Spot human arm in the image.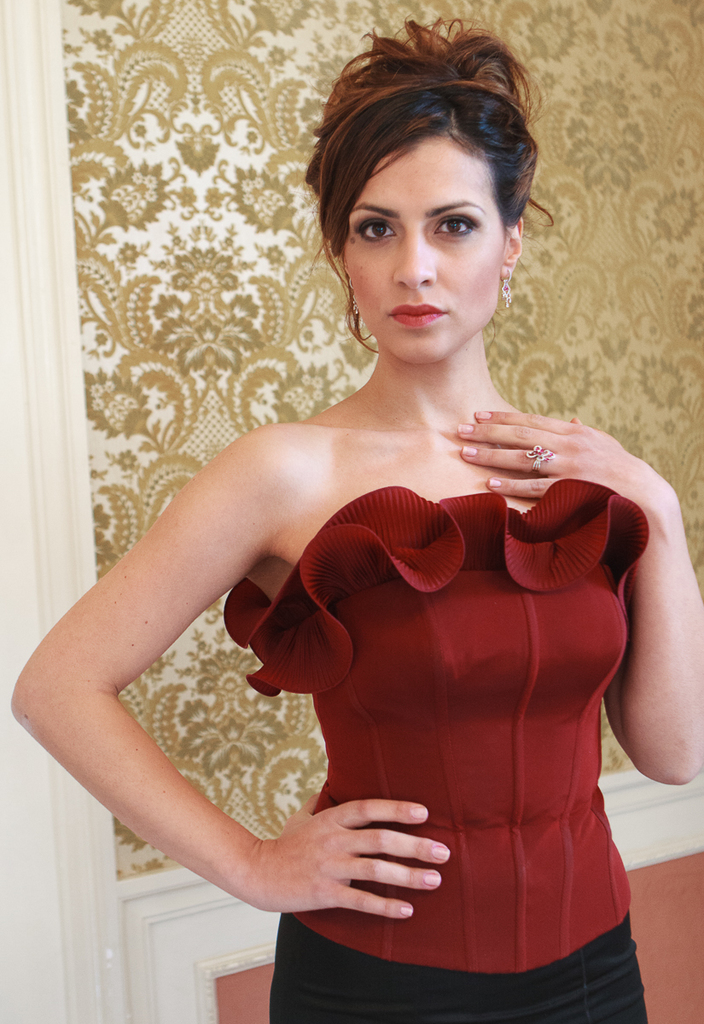
human arm found at box=[443, 392, 703, 788].
